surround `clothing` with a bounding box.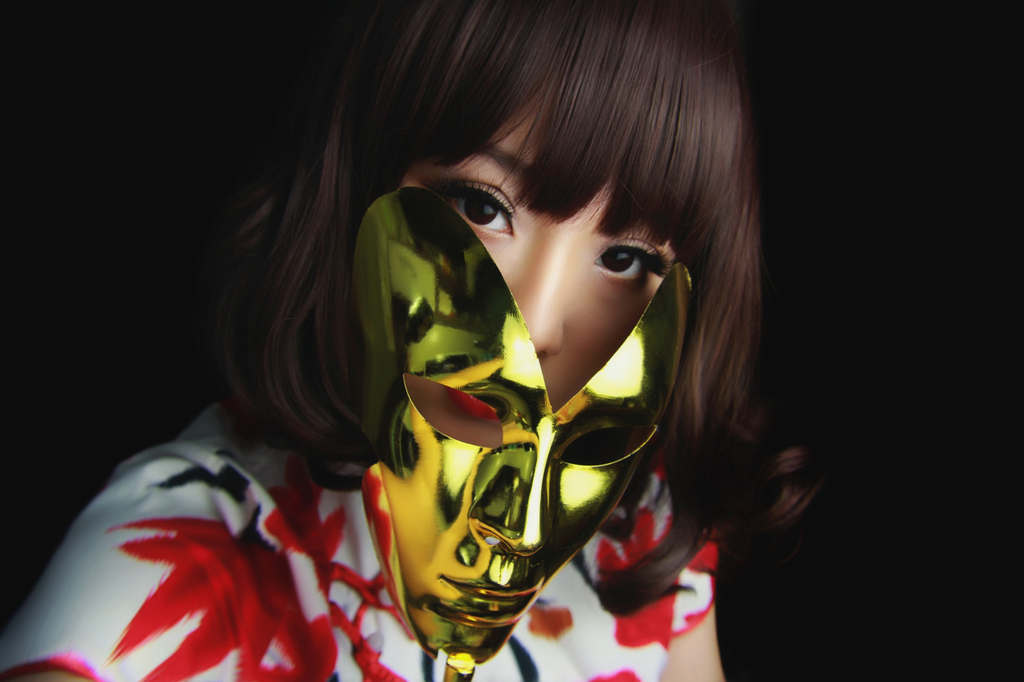
left=0, top=388, right=730, bottom=681.
